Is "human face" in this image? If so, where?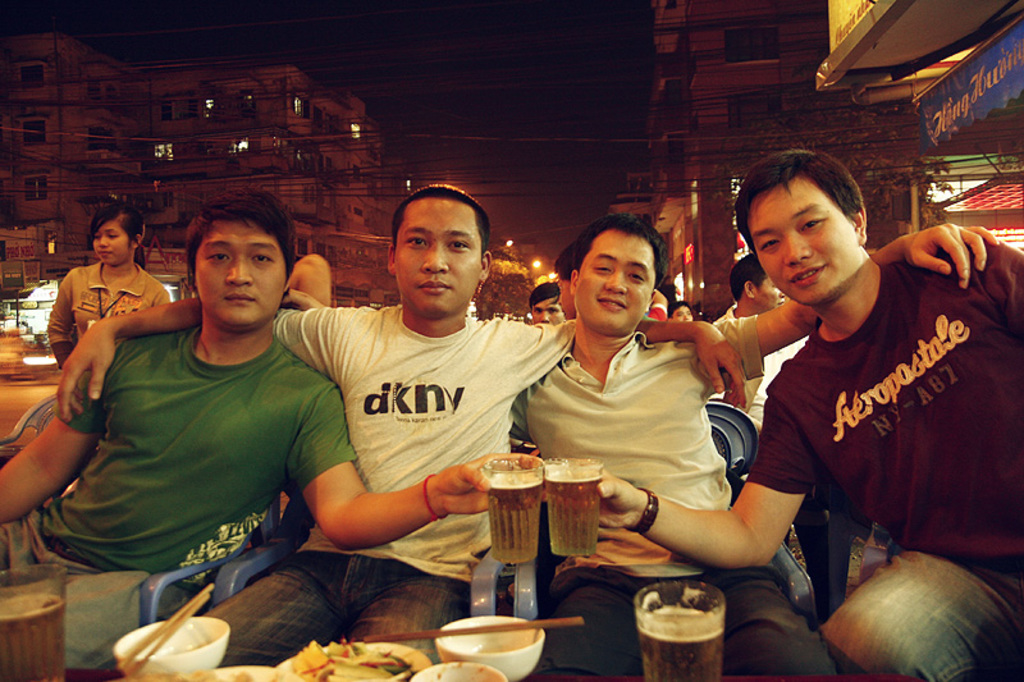
Yes, at (x1=195, y1=223, x2=289, y2=328).
